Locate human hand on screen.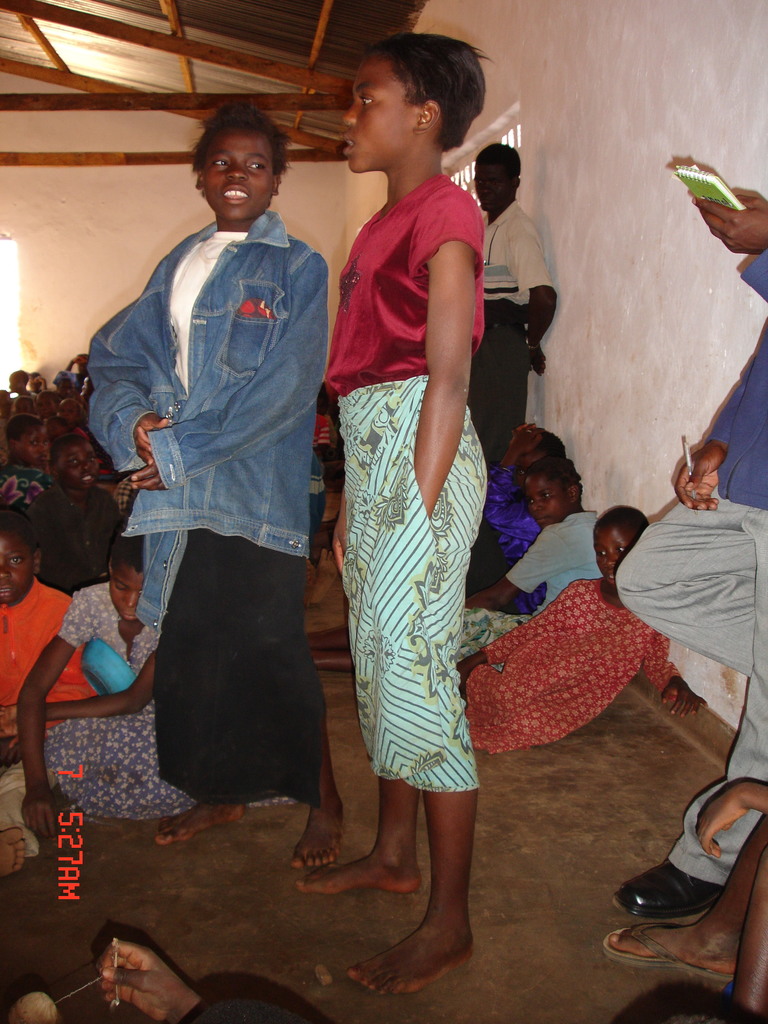
On screen at [x1=695, y1=784, x2=749, y2=856].
